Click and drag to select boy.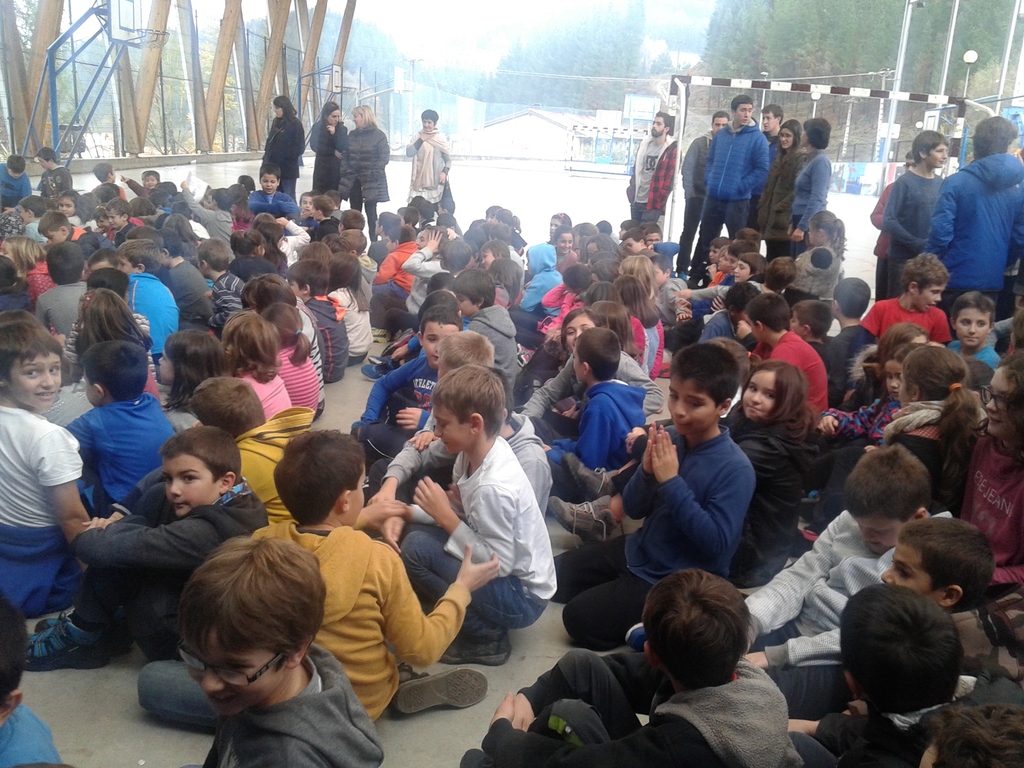
Selection: [left=689, top=95, right=784, bottom=288].
